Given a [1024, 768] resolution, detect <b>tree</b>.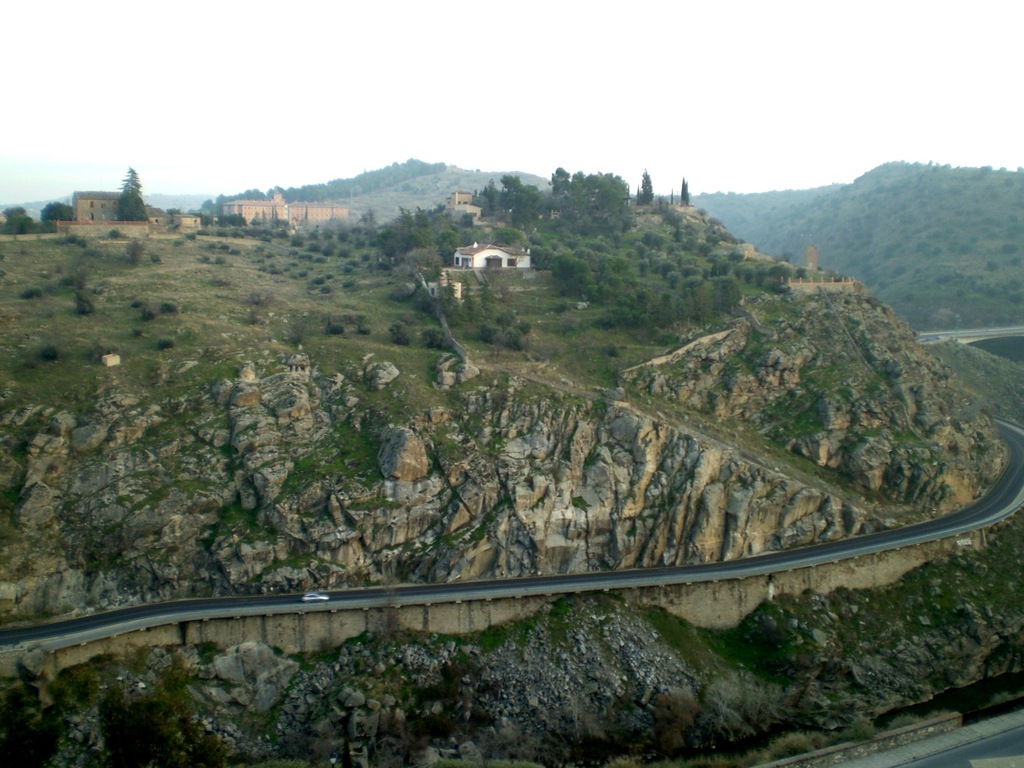
left=637, top=292, right=647, bottom=310.
